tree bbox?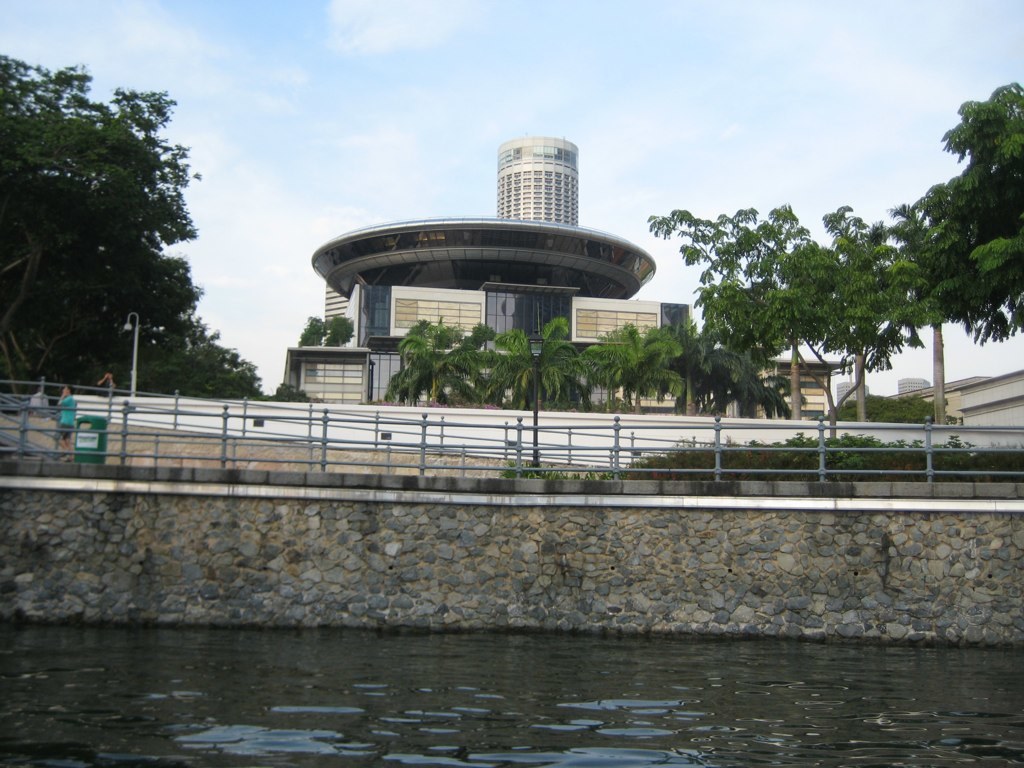
[859,80,1023,350]
